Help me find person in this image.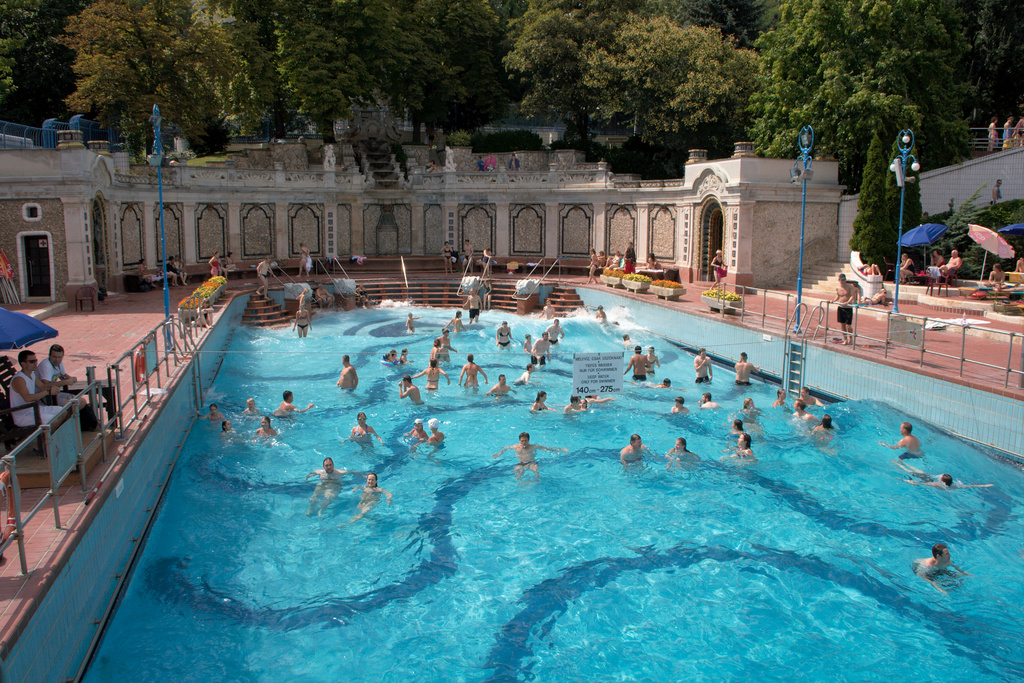
Found it: 925 475 991 488.
